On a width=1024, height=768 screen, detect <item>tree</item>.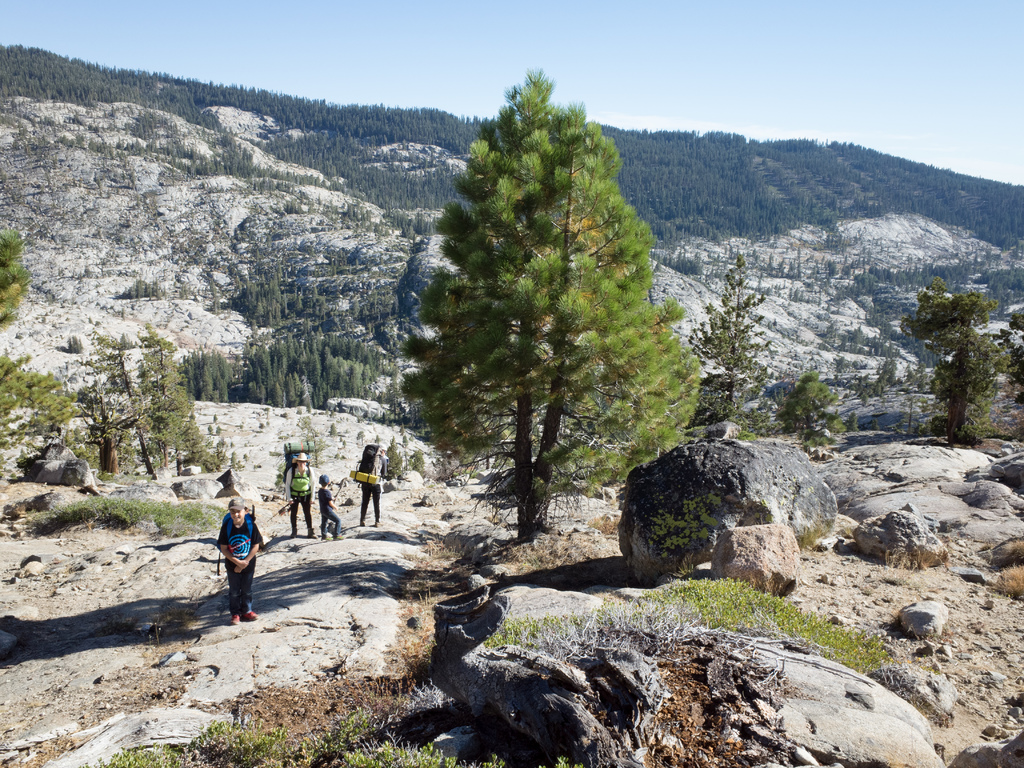
region(218, 273, 329, 328).
